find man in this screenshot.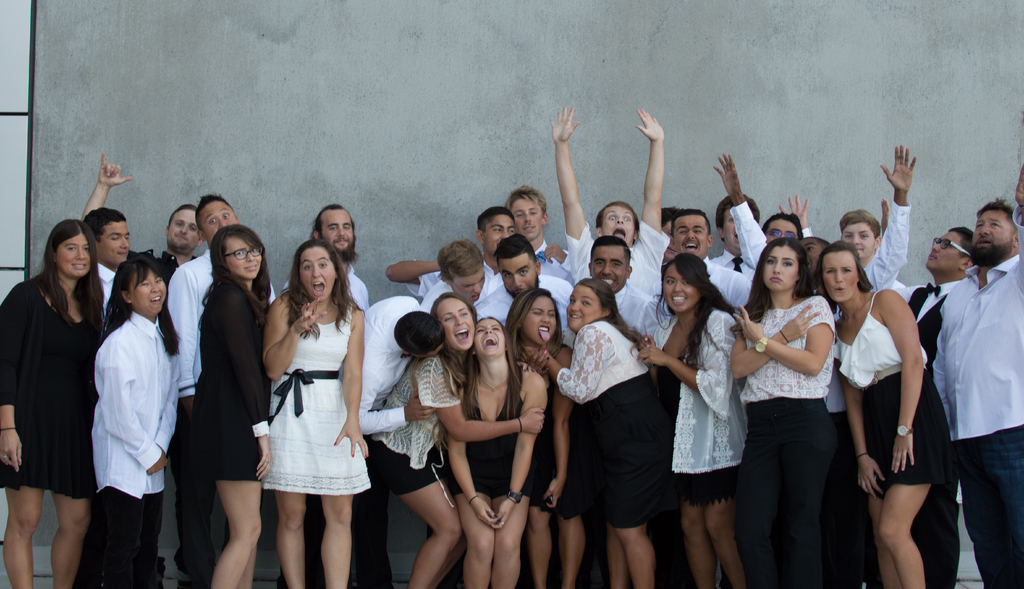
The bounding box for man is (86, 209, 141, 305).
